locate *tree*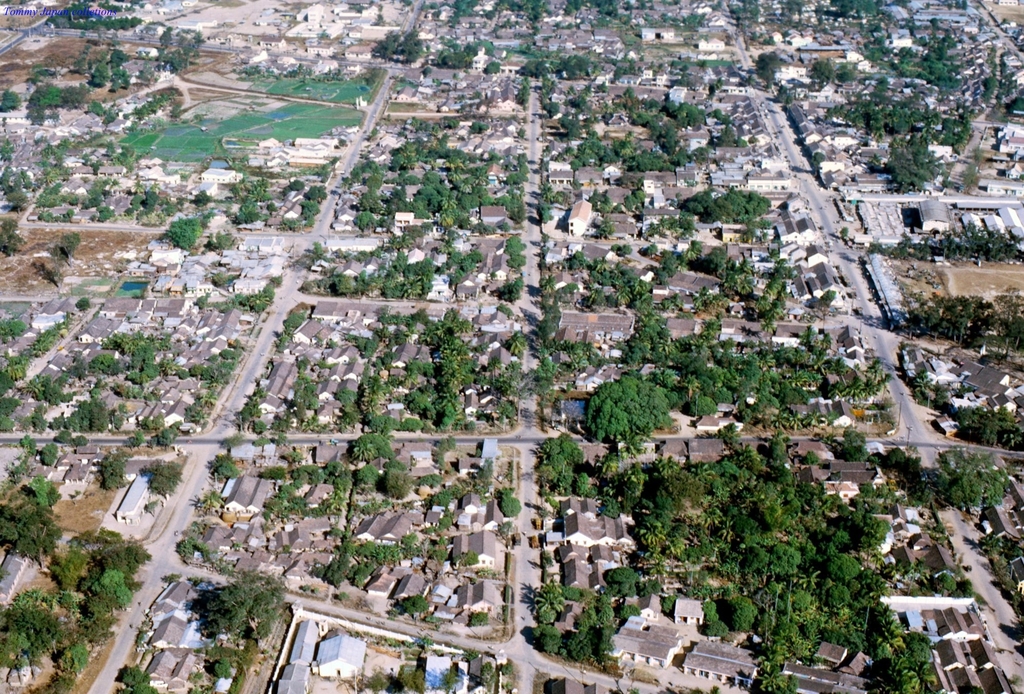
{"x1": 118, "y1": 177, "x2": 181, "y2": 220}
